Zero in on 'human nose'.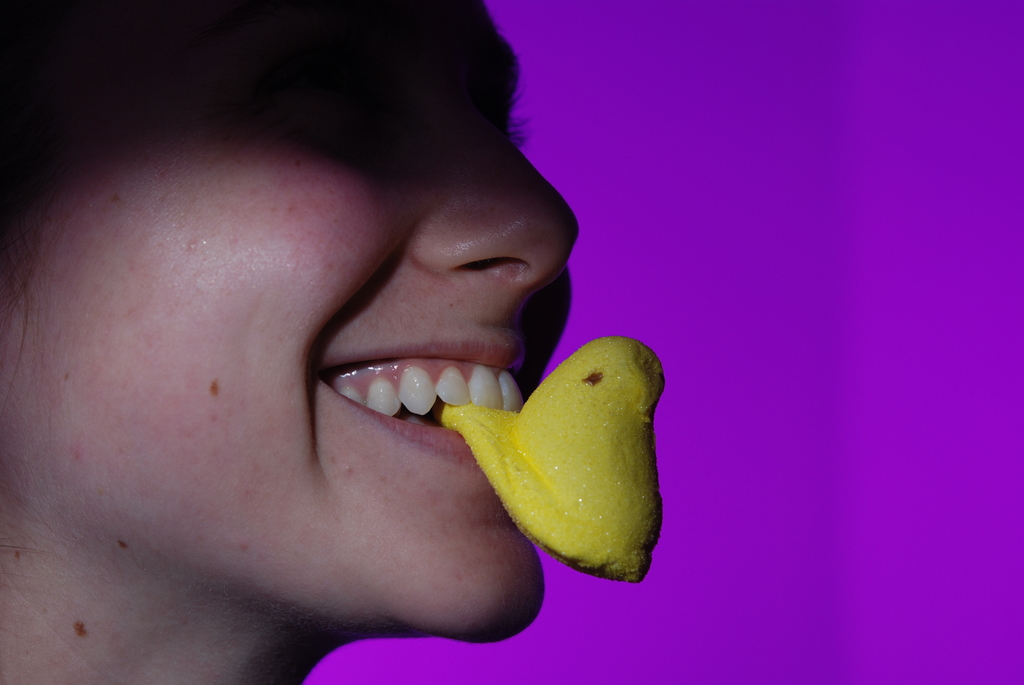
Zeroed in: BBox(409, 120, 582, 292).
